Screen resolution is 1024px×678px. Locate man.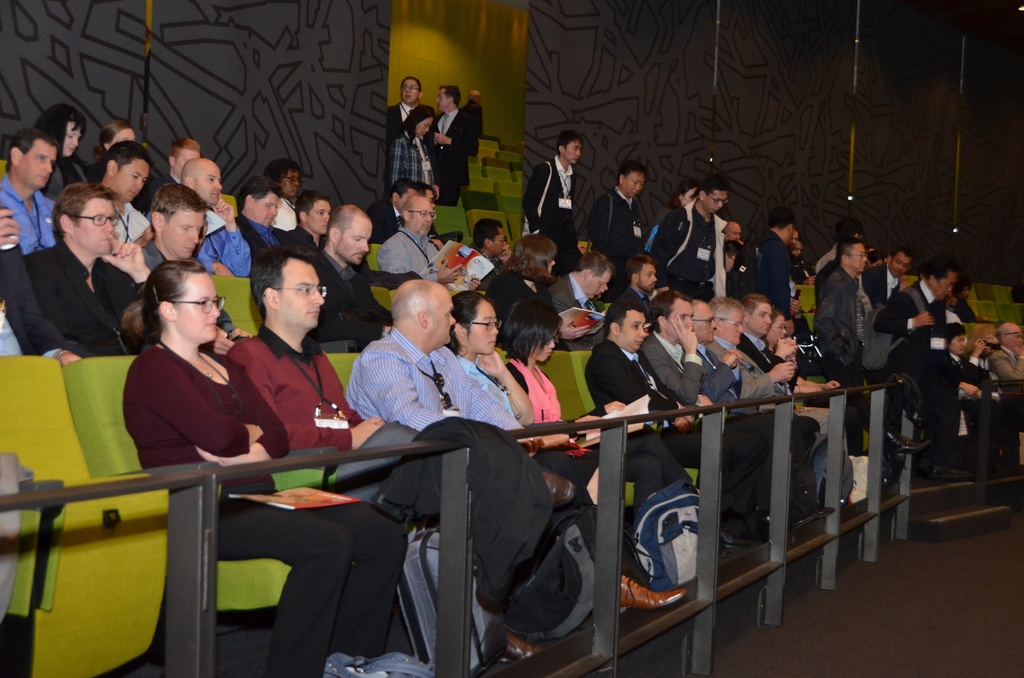
{"x1": 345, "y1": 279, "x2": 687, "y2": 613}.
